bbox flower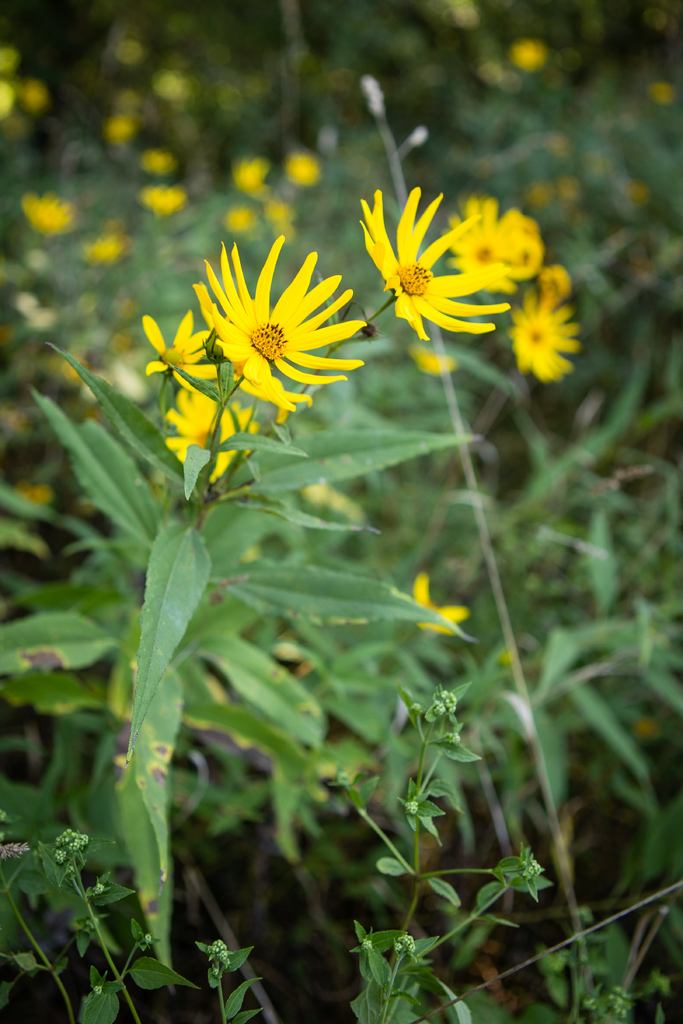
box=[406, 573, 466, 631]
